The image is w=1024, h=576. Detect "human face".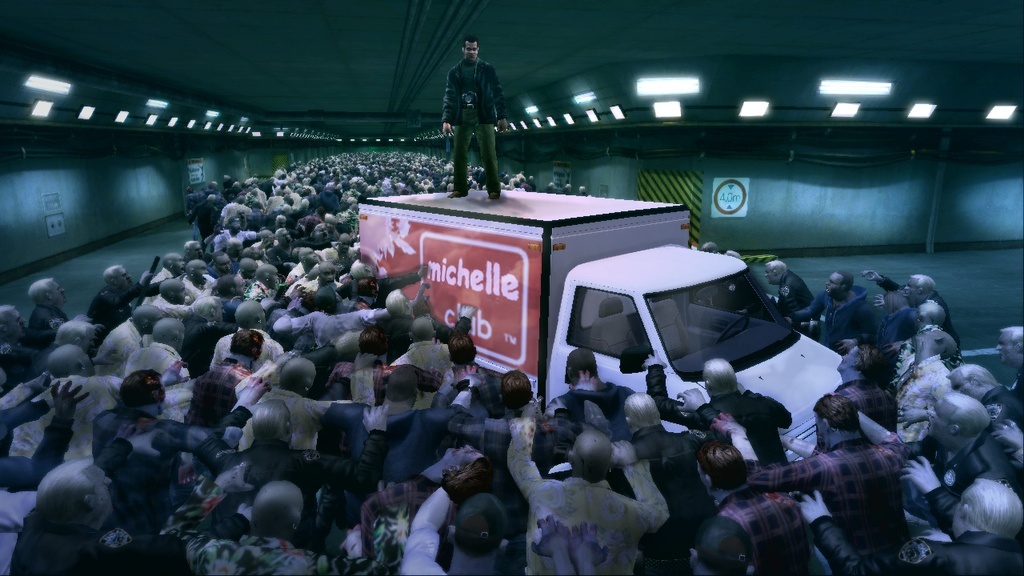
Detection: 904:278:920:298.
